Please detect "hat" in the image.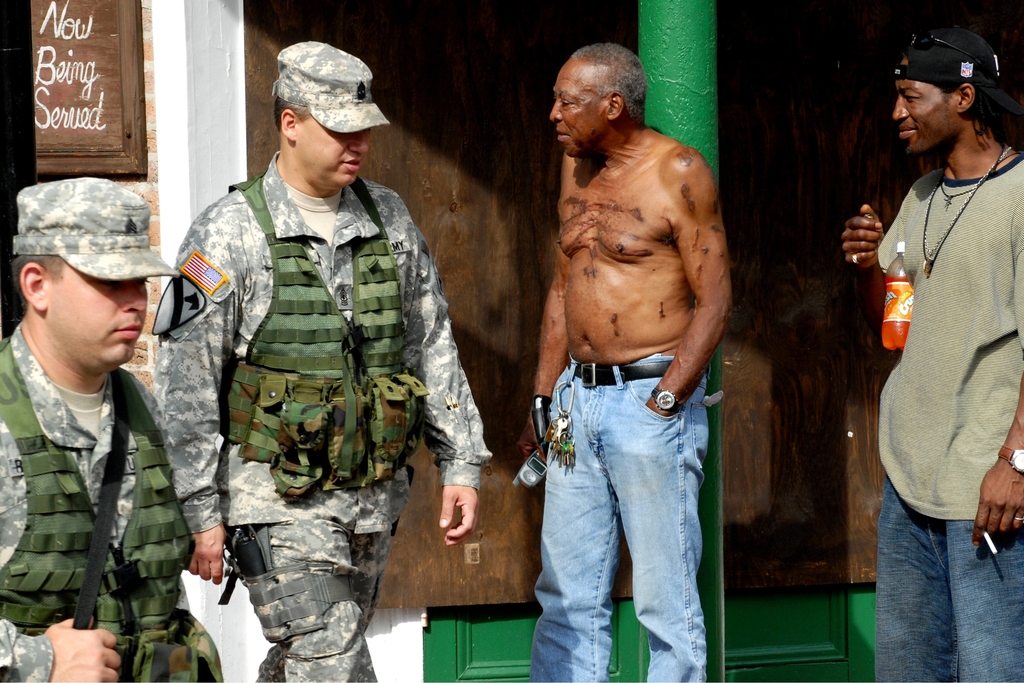
{"x1": 12, "y1": 176, "x2": 180, "y2": 281}.
